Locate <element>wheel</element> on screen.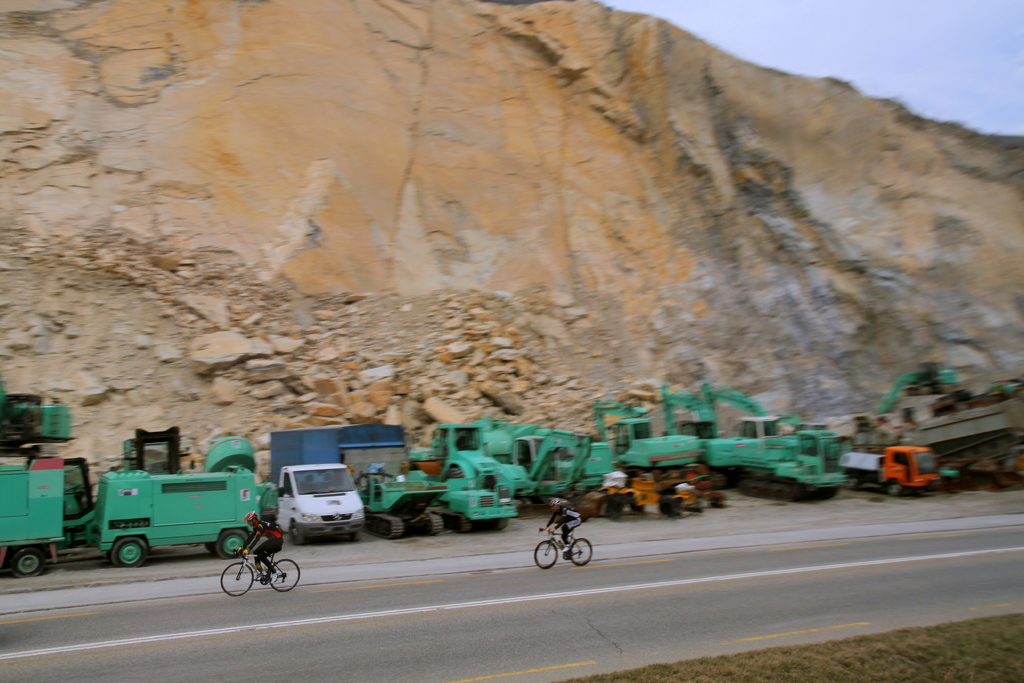
On screen at Rect(113, 540, 147, 568).
